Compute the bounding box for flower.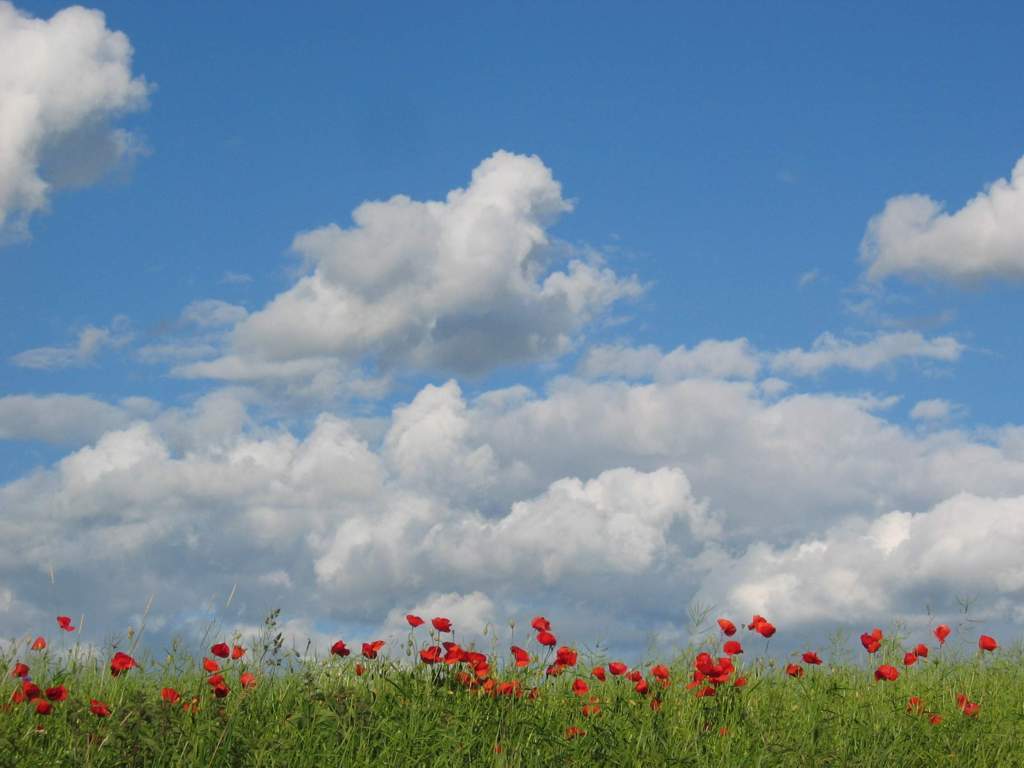
rect(10, 660, 31, 676).
